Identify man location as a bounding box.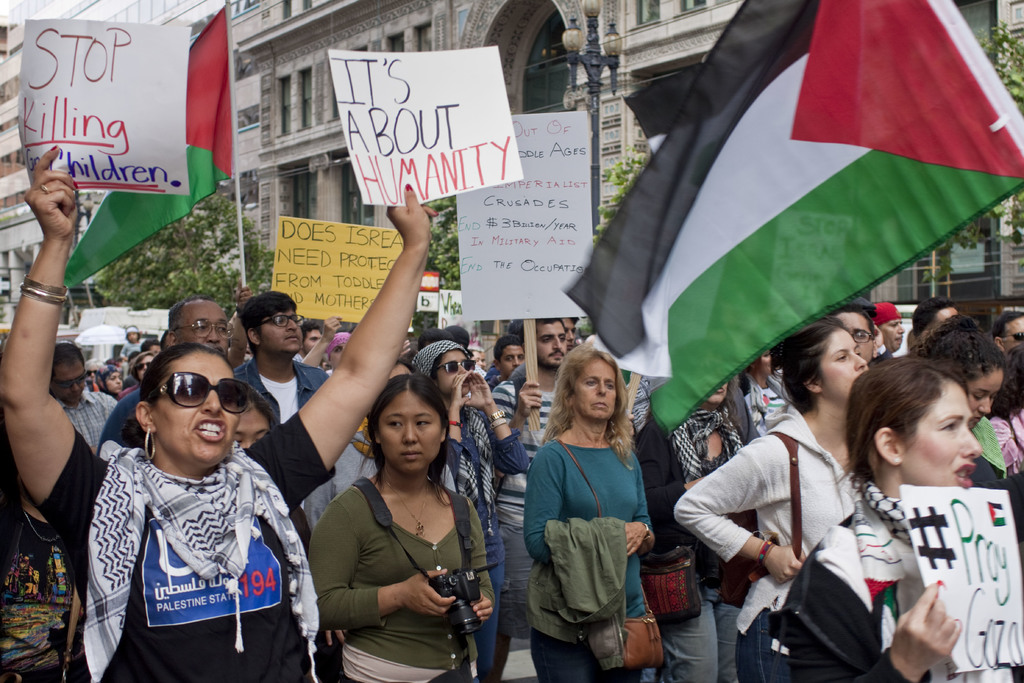
[48, 344, 118, 453].
